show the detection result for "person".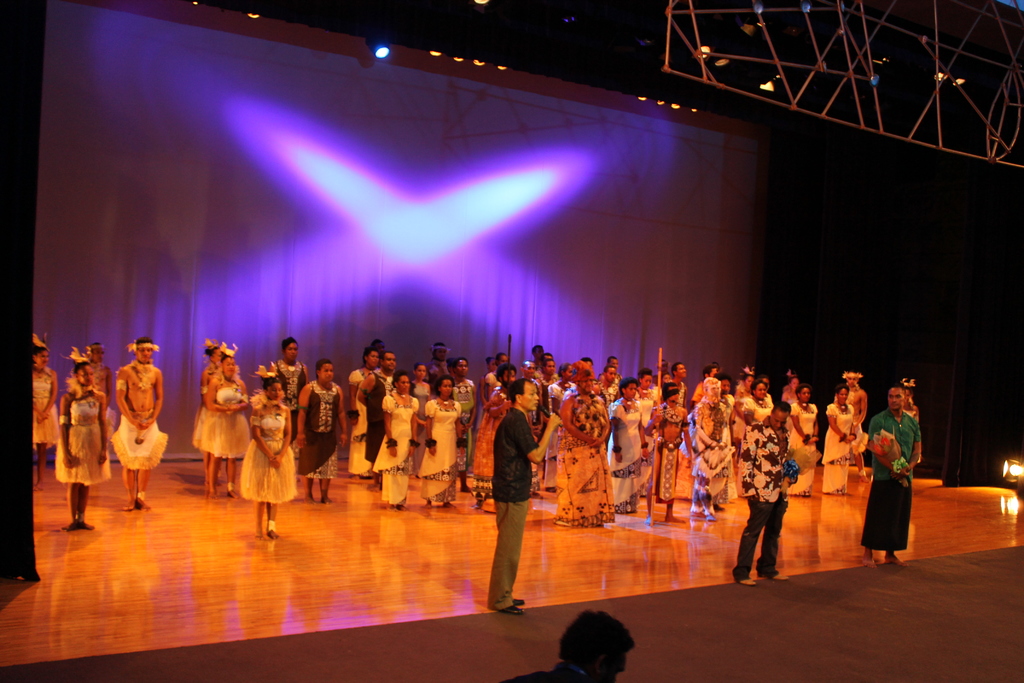
<box>732,400,792,594</box>.
